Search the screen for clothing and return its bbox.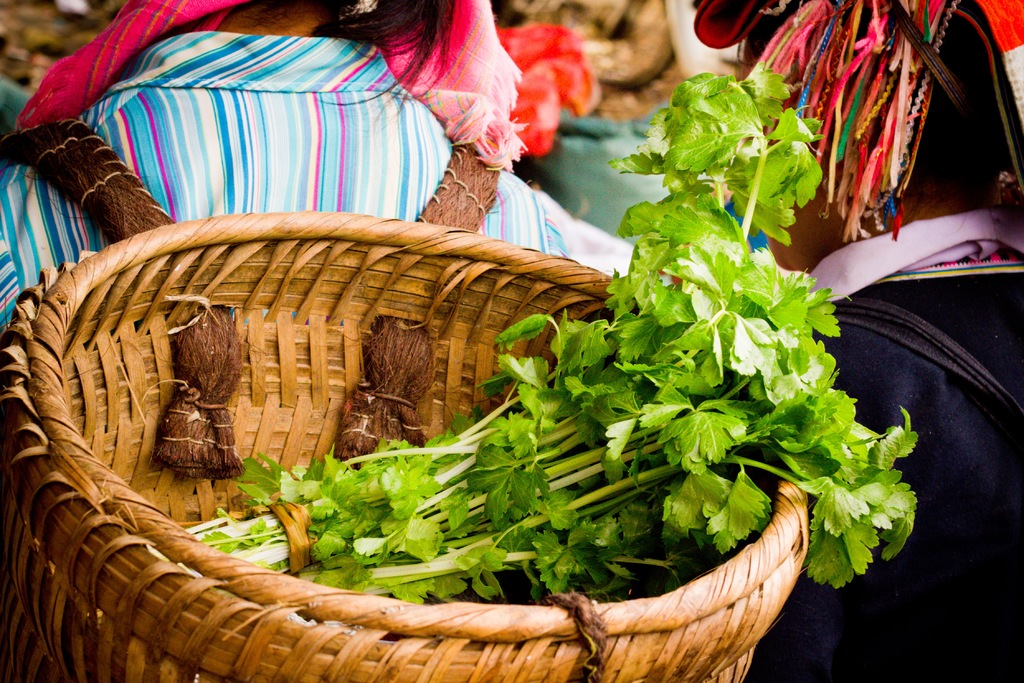
Found: Rect(809, 202, 1023, 304).
